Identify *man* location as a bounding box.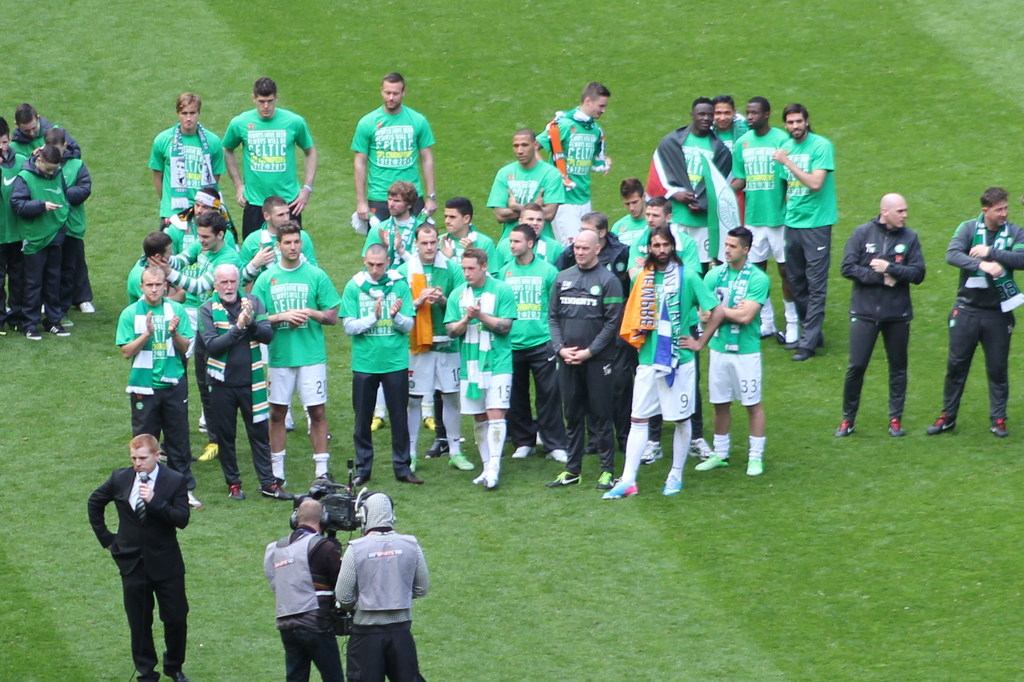
box(534, 83, 611, 247).
